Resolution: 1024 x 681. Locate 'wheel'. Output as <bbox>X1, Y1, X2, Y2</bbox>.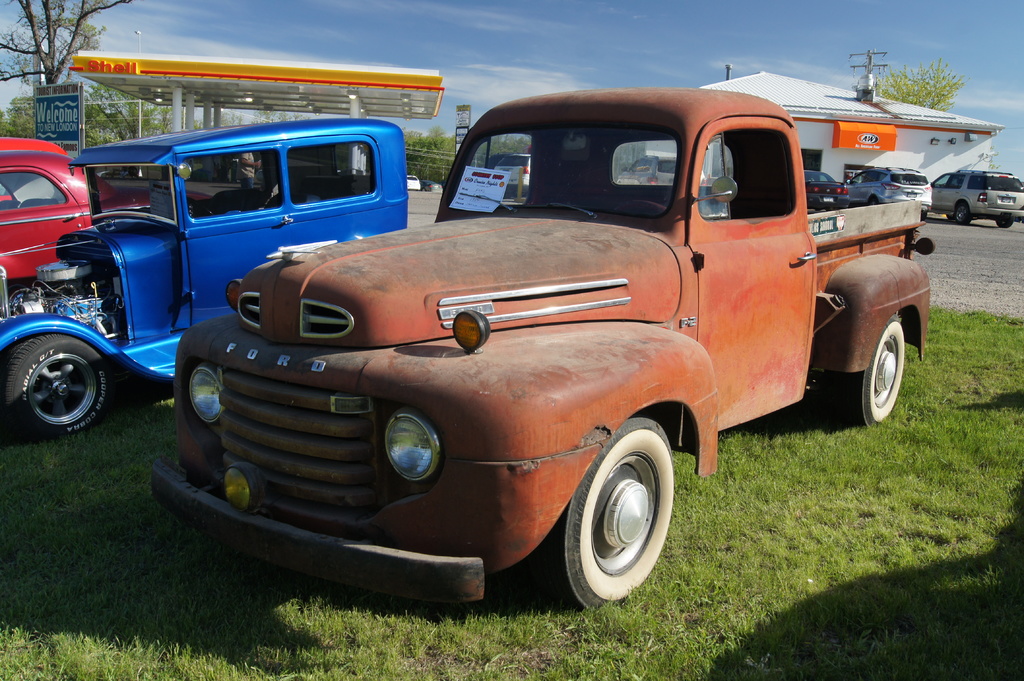
<bbox>612, 200, 666, 212</bbox>.
